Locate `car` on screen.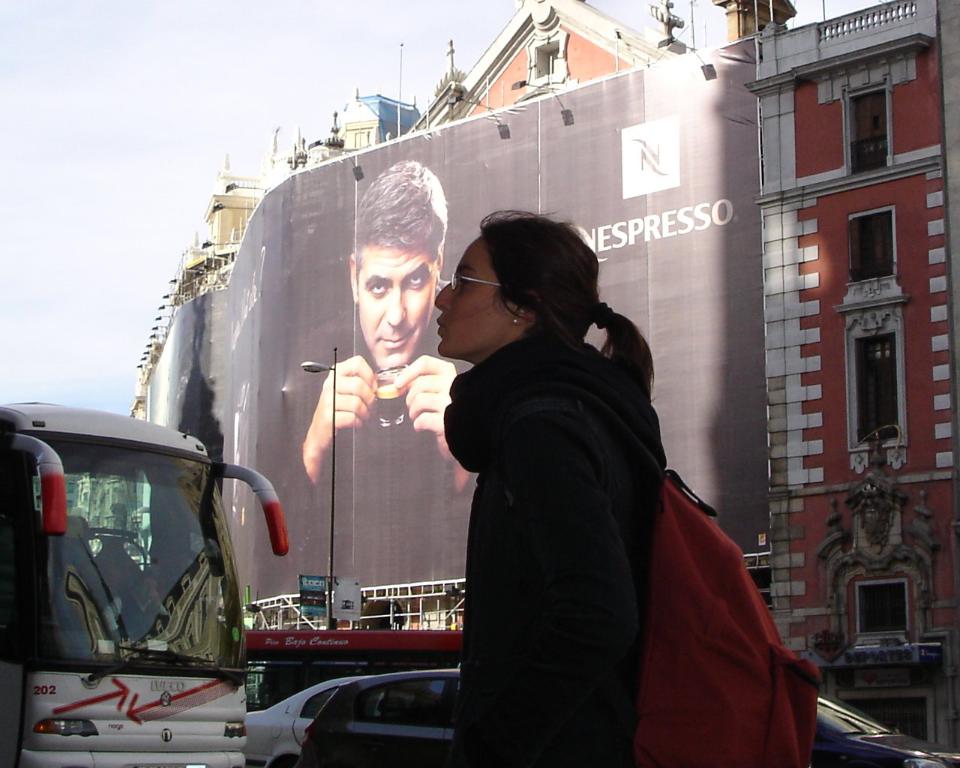
On screen at left=298, top=661, right=461, bottom=767.
